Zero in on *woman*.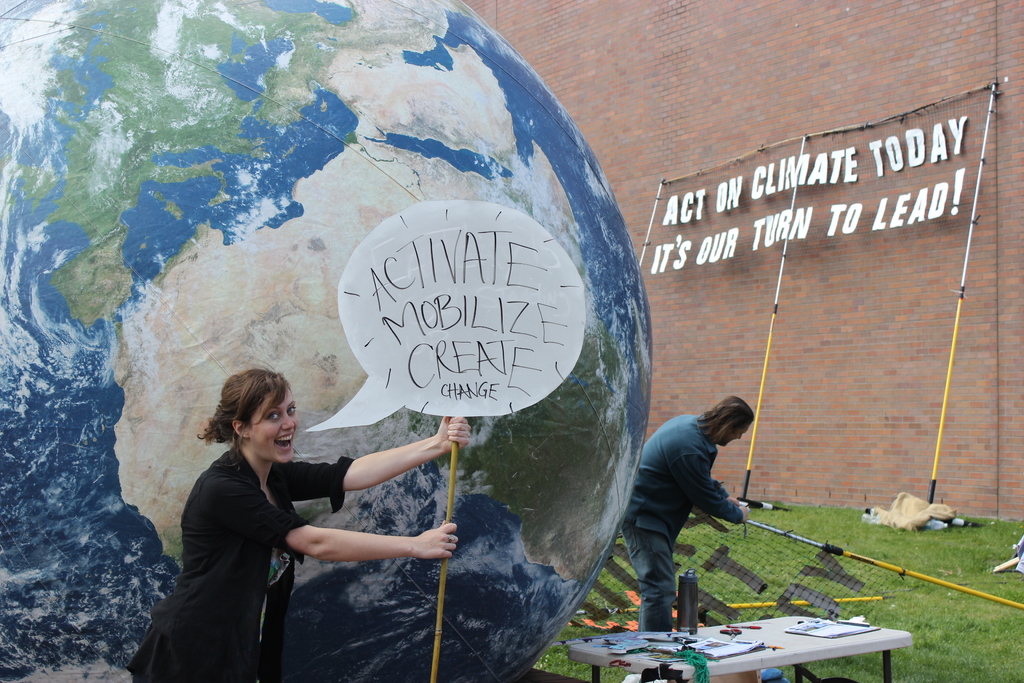
Zeroed in: [125, 366, 472, 682].
